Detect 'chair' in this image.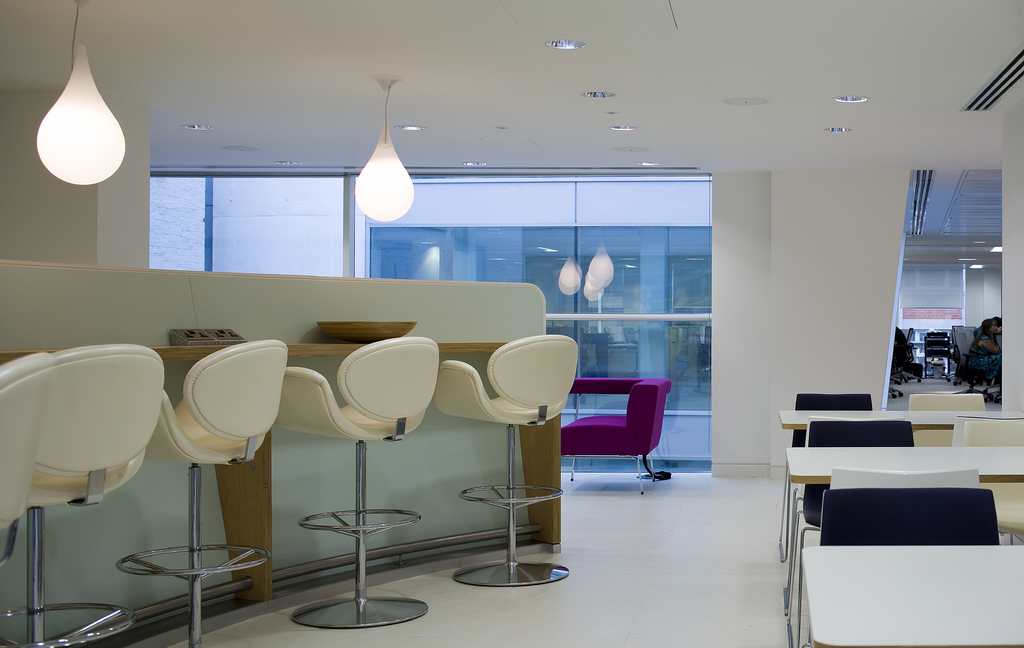
Detection: [961,414,1023,544].
